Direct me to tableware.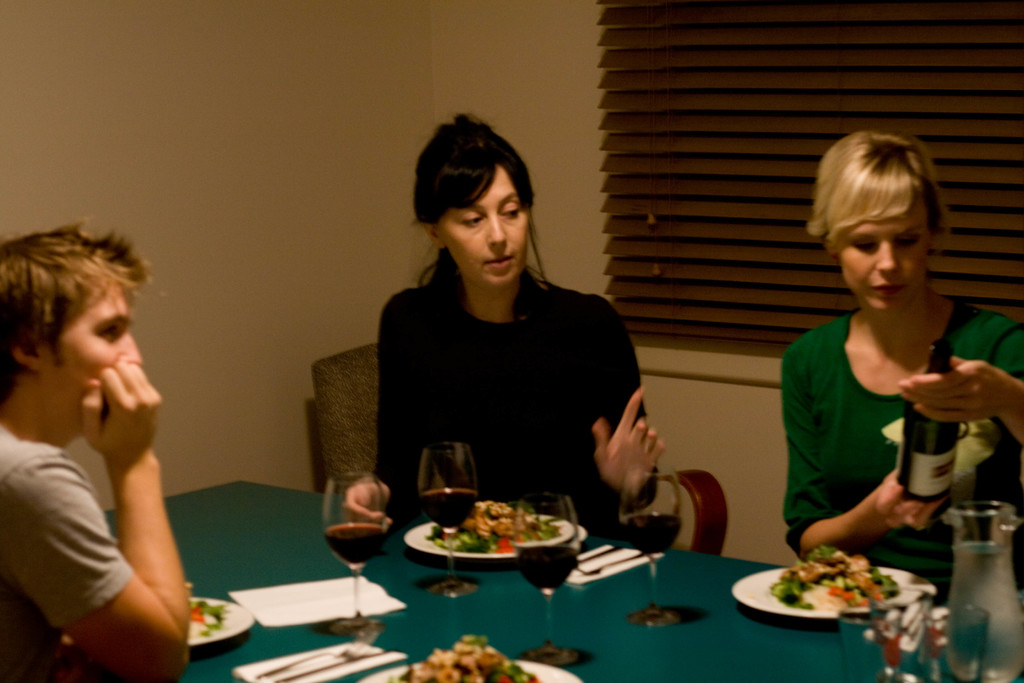
Direction: l=417, t=443, r=479, b=598.
